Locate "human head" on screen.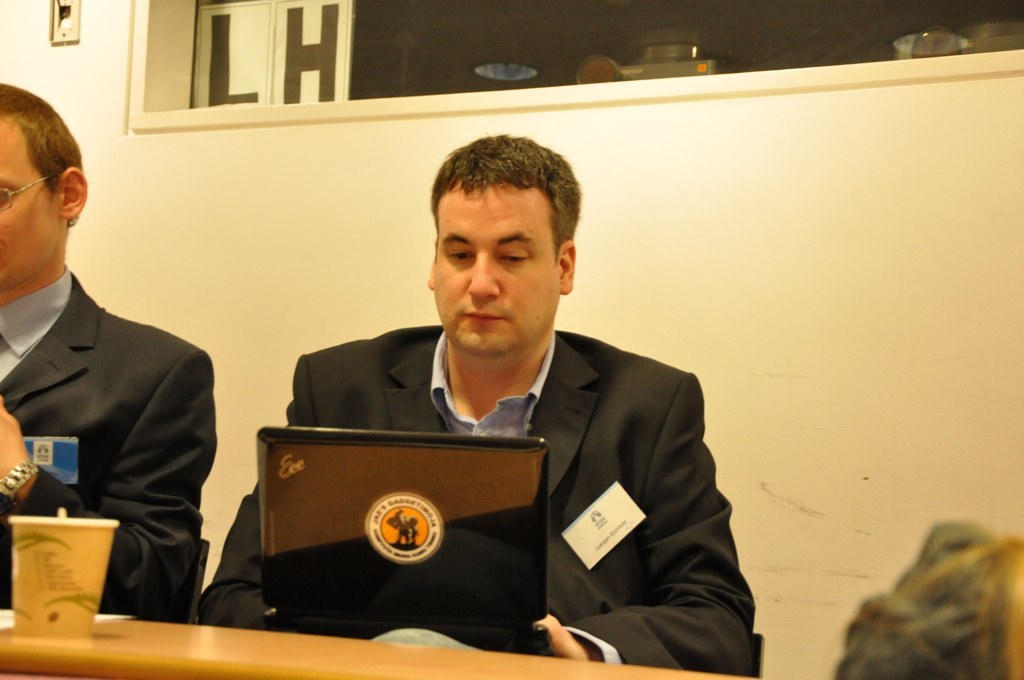
On screen at (x1=0, y1=77, x2=87, y2=294).
